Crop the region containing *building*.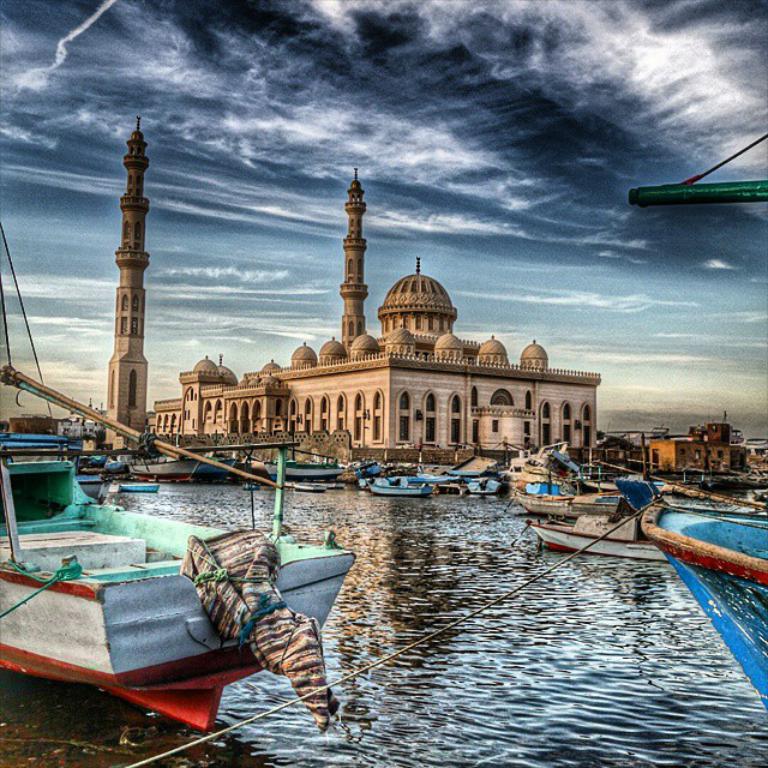
Crop region: 649,422,739,474.
